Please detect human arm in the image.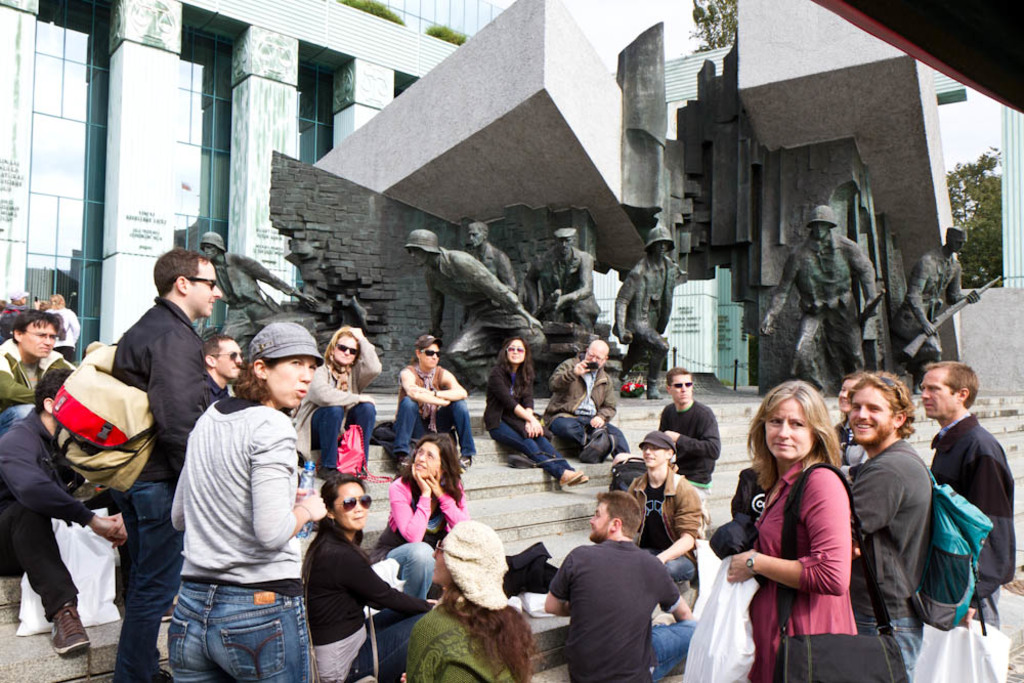
332/543/410/655.
